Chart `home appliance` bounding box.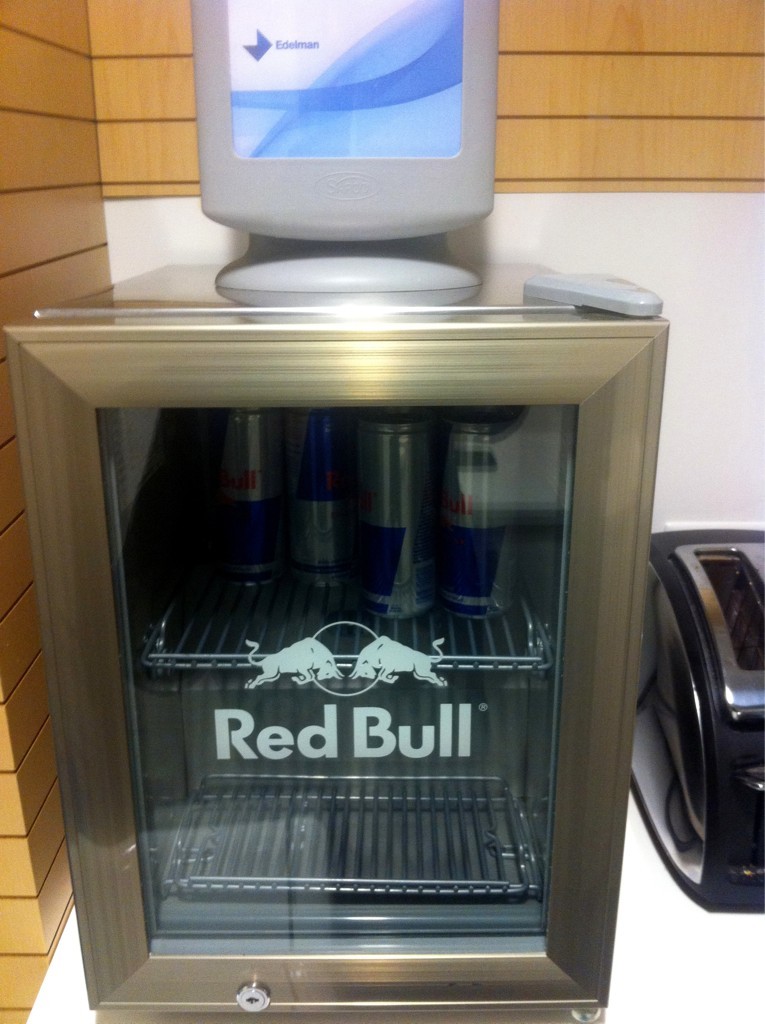
Charted: pyautogui.locateOnScreen(3, 0, 670, 1023).
